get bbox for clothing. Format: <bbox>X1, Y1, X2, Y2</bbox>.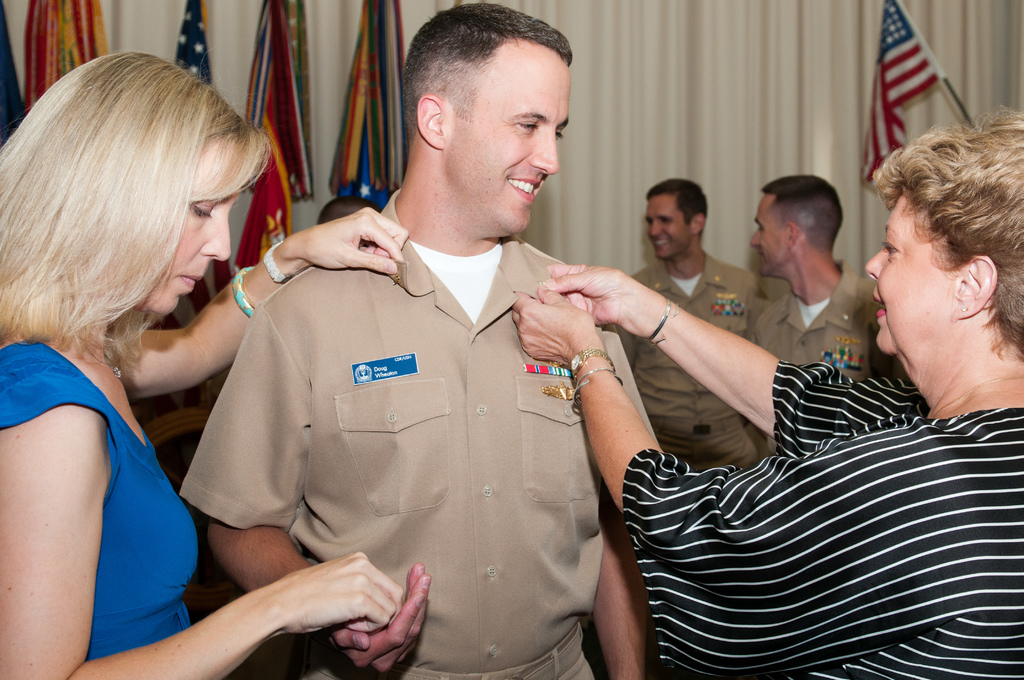
<bbox>607, 247, 757, 472</bbox>.
